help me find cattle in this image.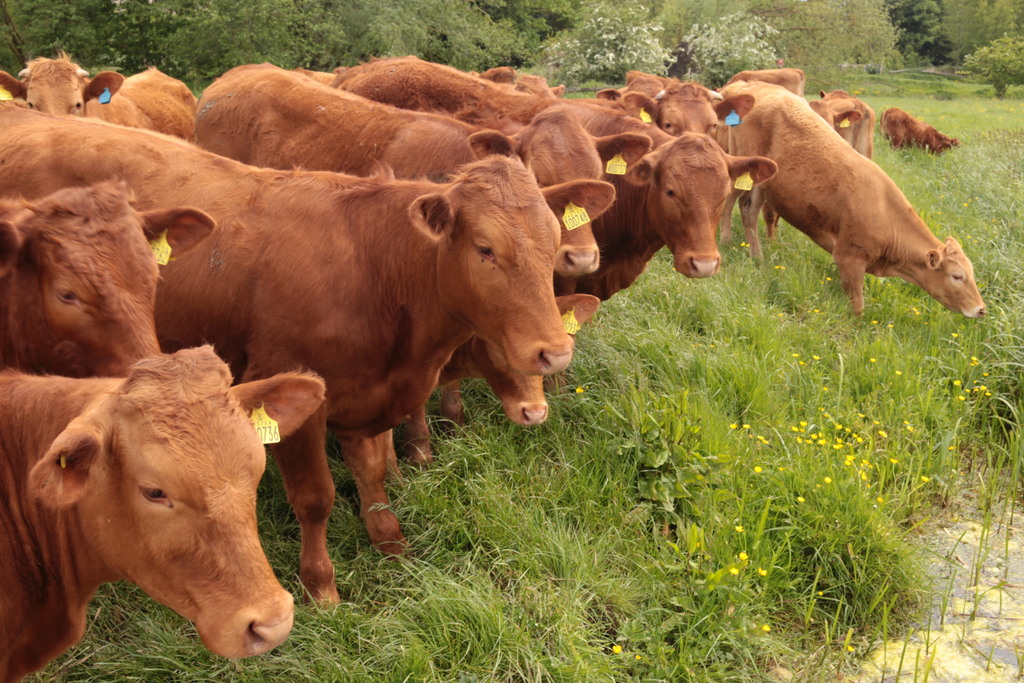
Found it: 0:343:326:682.
